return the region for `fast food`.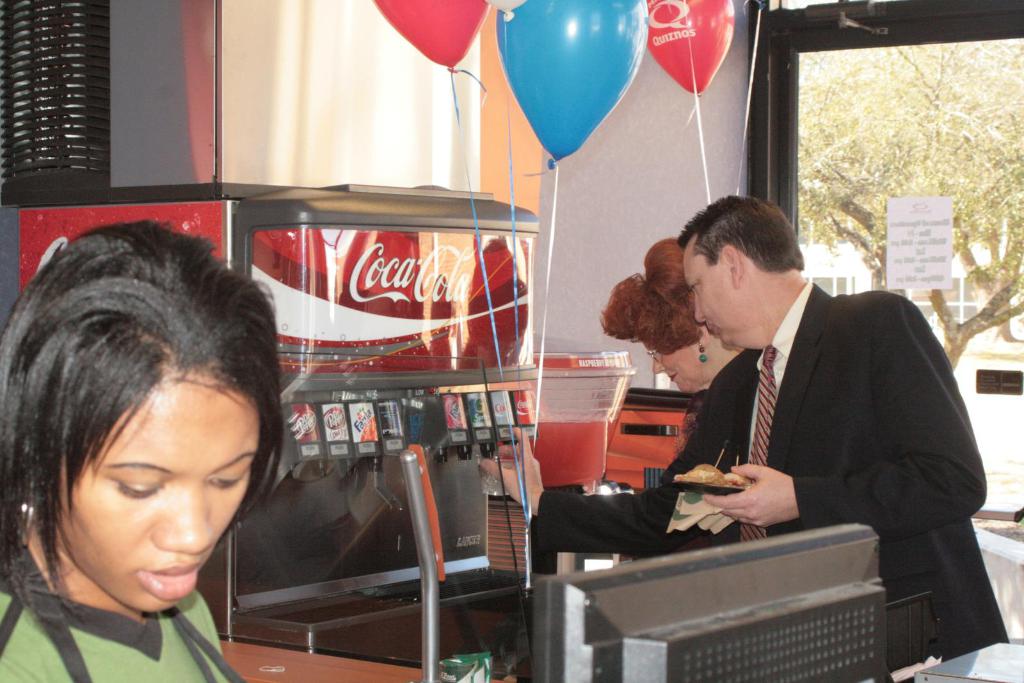
BBox(673, 461, 748, 481).
